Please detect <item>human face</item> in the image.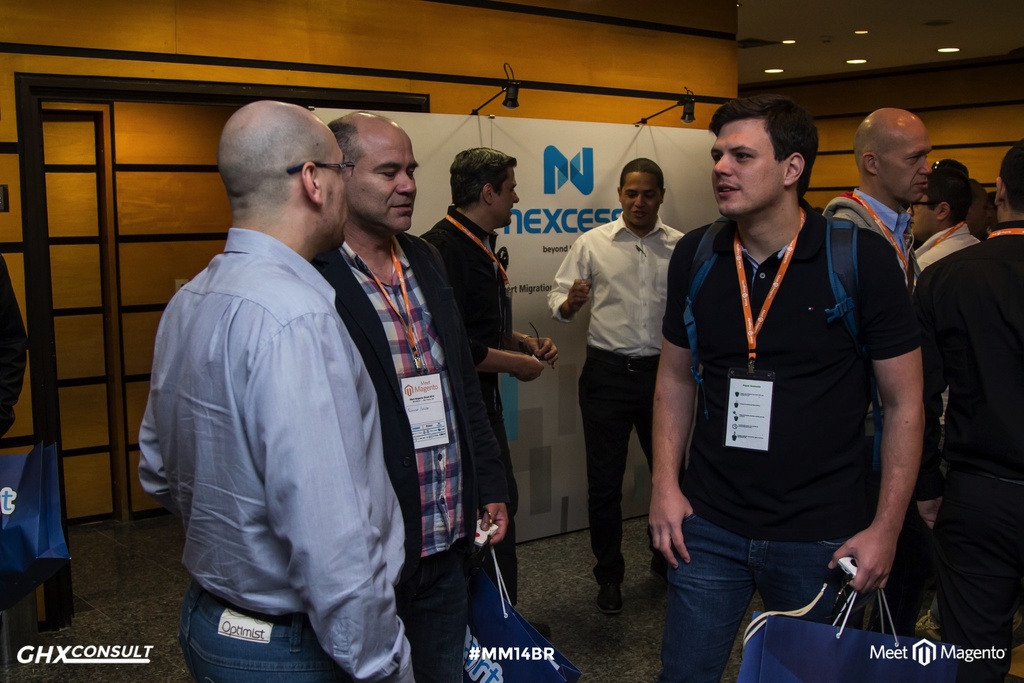
[502,167,521,226].
